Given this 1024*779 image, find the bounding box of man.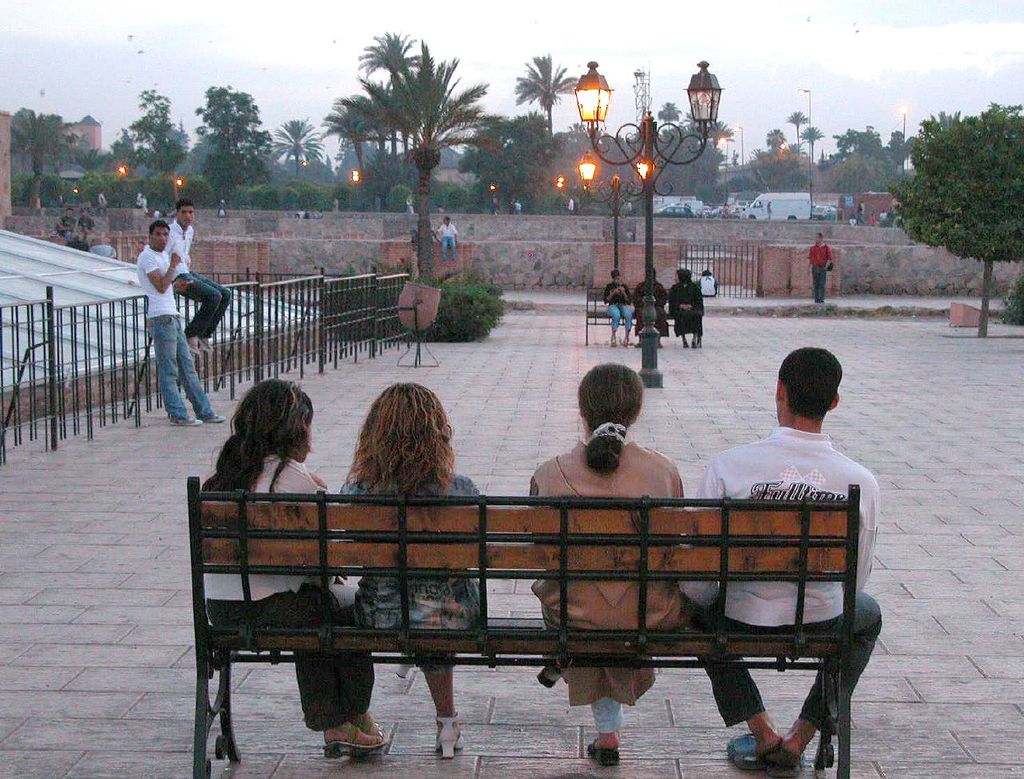
l=673, t=339, r=889, b=777.
